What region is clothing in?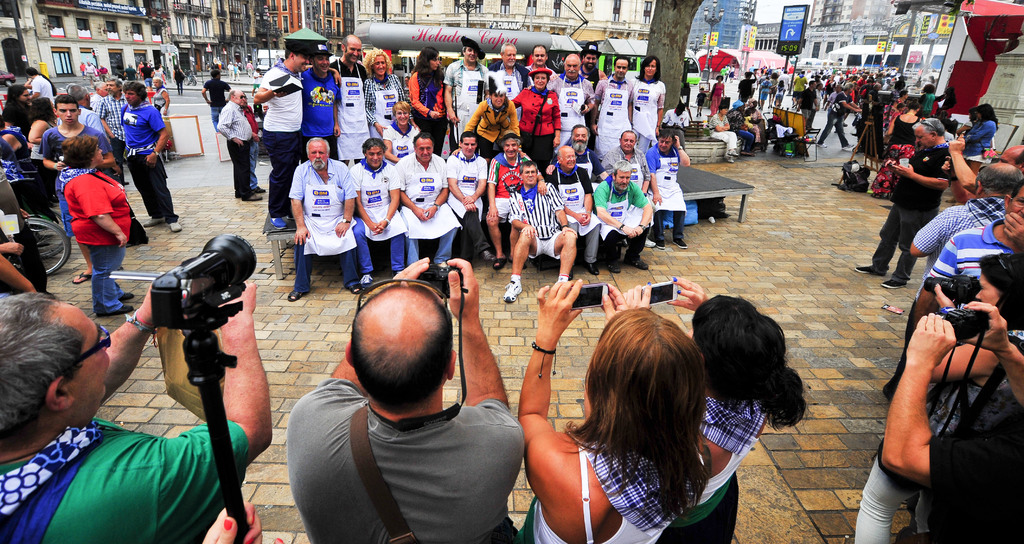
locate(0, 413, 251, 543).
